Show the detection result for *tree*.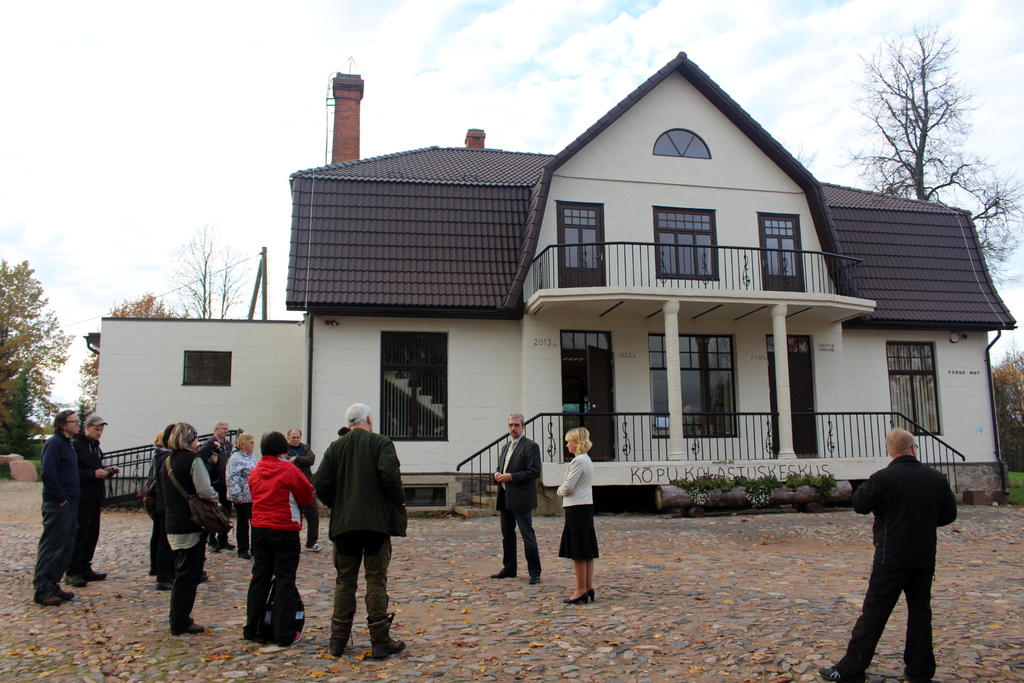
bbox=(168, 222, 269, 319).
